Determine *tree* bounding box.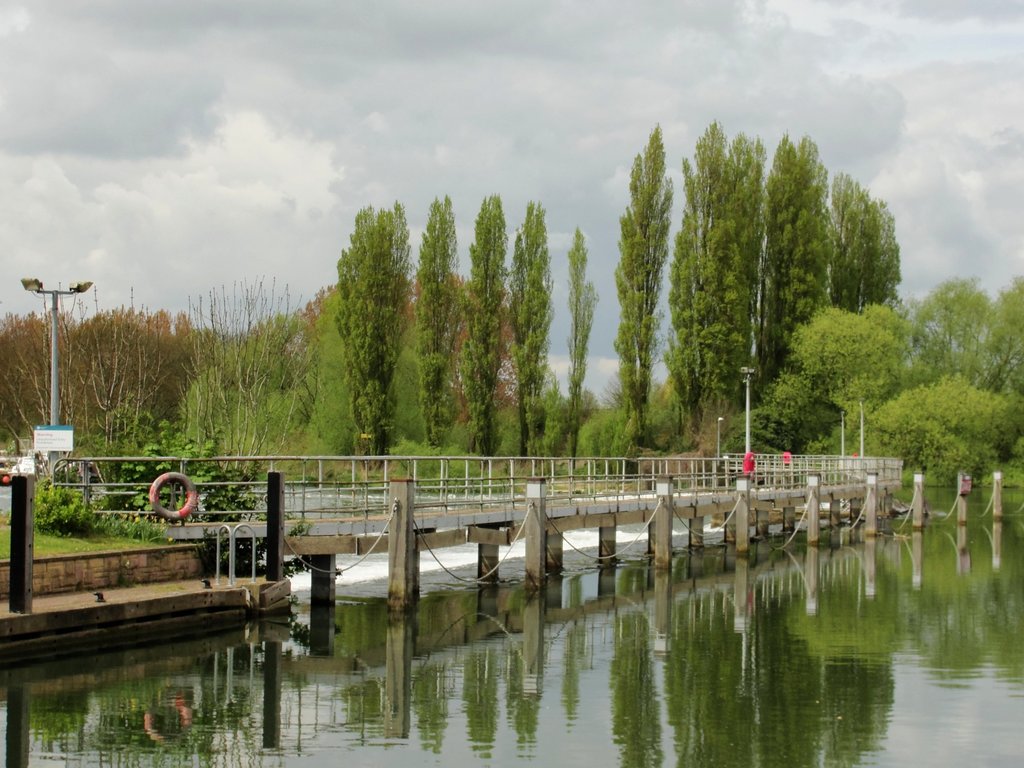
Determined: select_region(313, 185, 420, 451).
